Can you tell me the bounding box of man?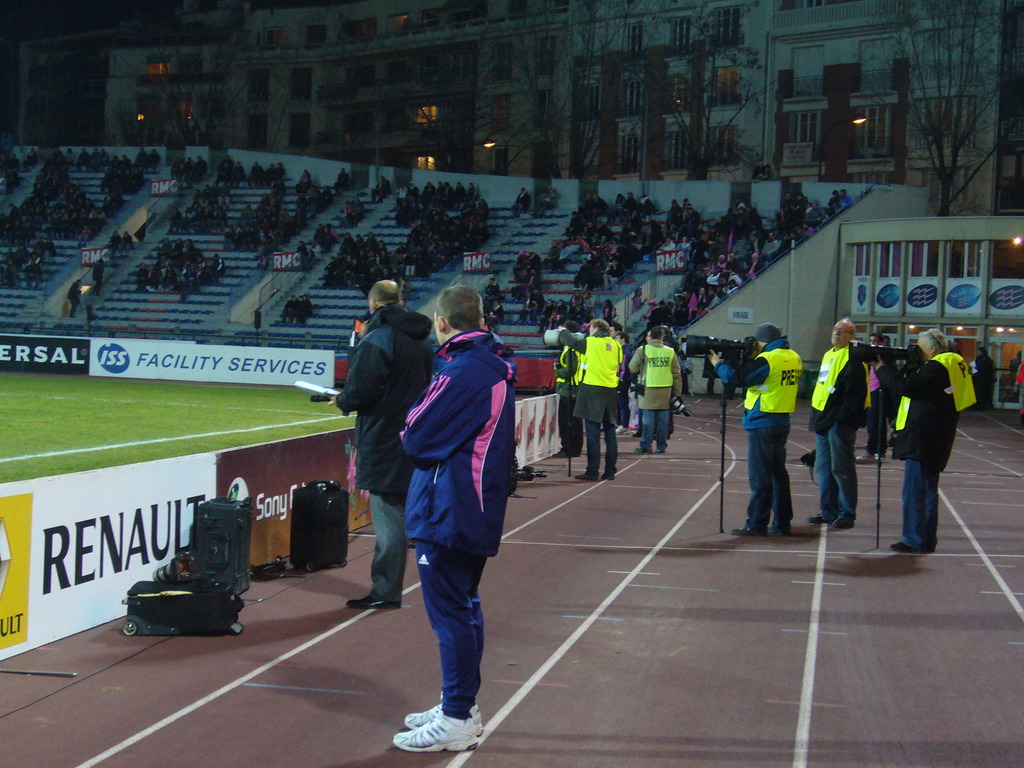
(330,276,437,610).
